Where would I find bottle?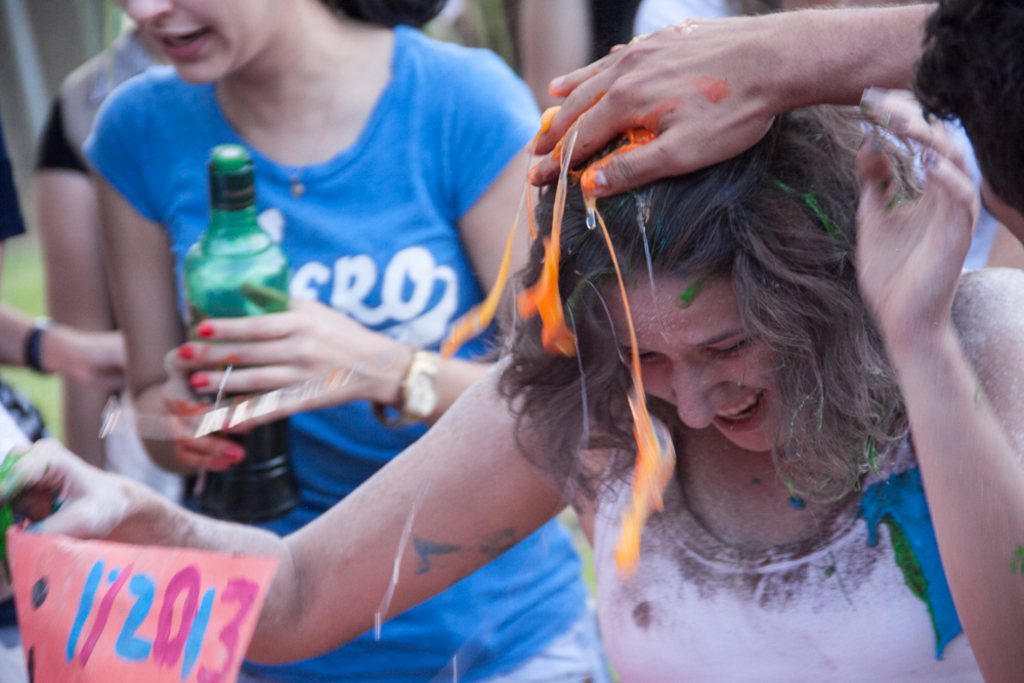
At box(175, 140, 307, 528).
